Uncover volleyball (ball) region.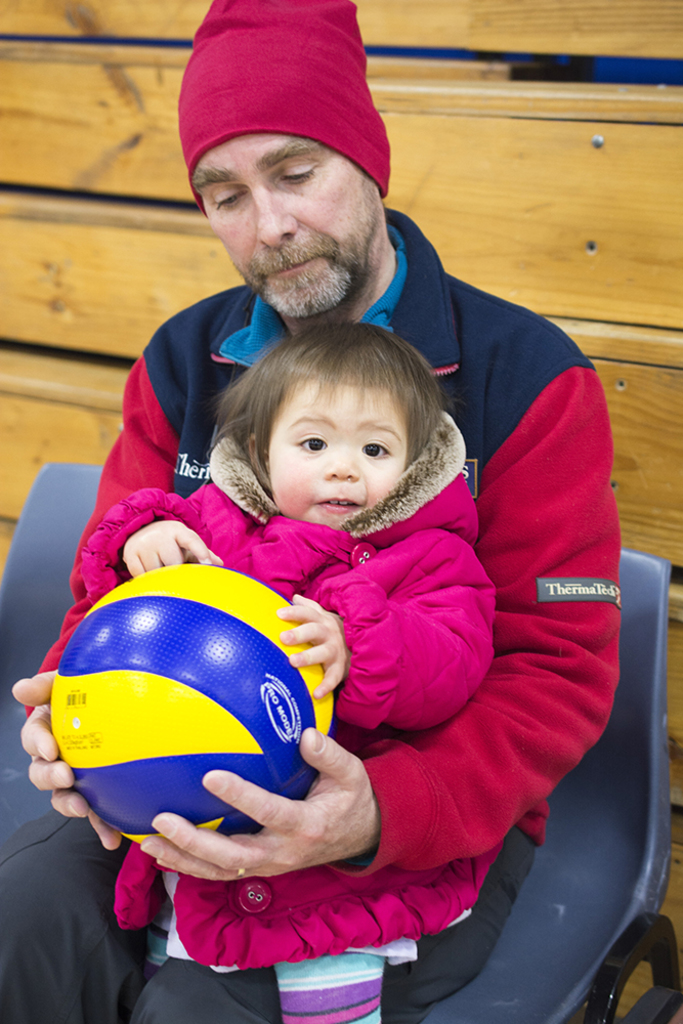
Uncovered: locate(44, 559, 338, 846).
